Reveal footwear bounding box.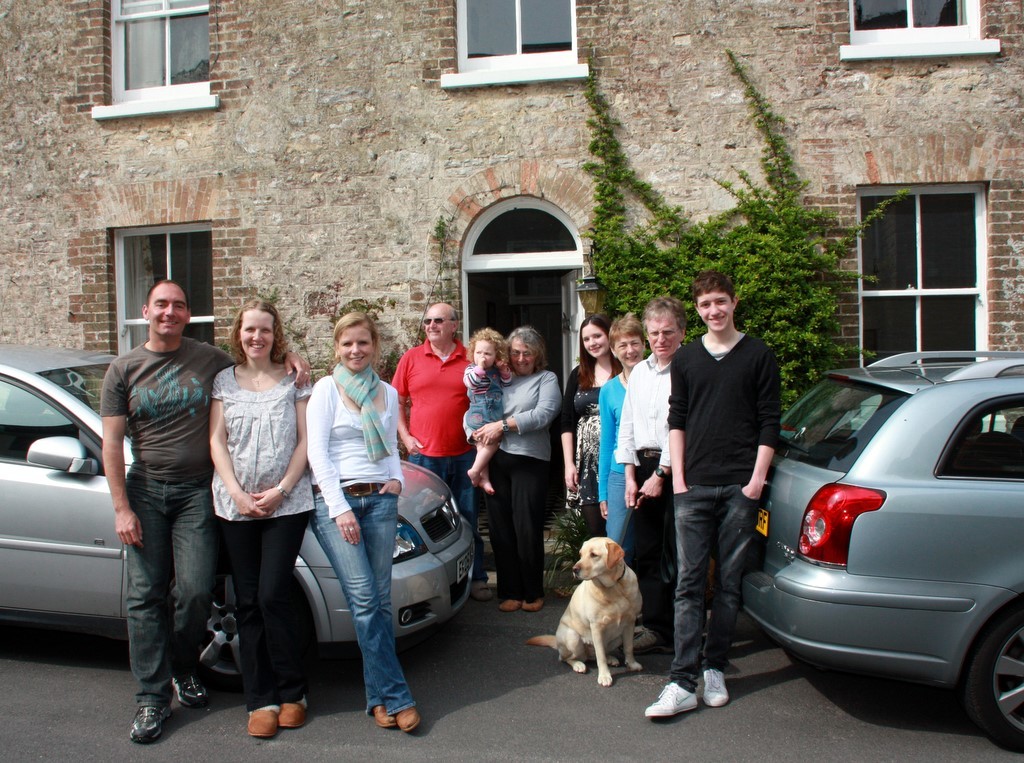
Revealed: 170, 671, 206, 712.
